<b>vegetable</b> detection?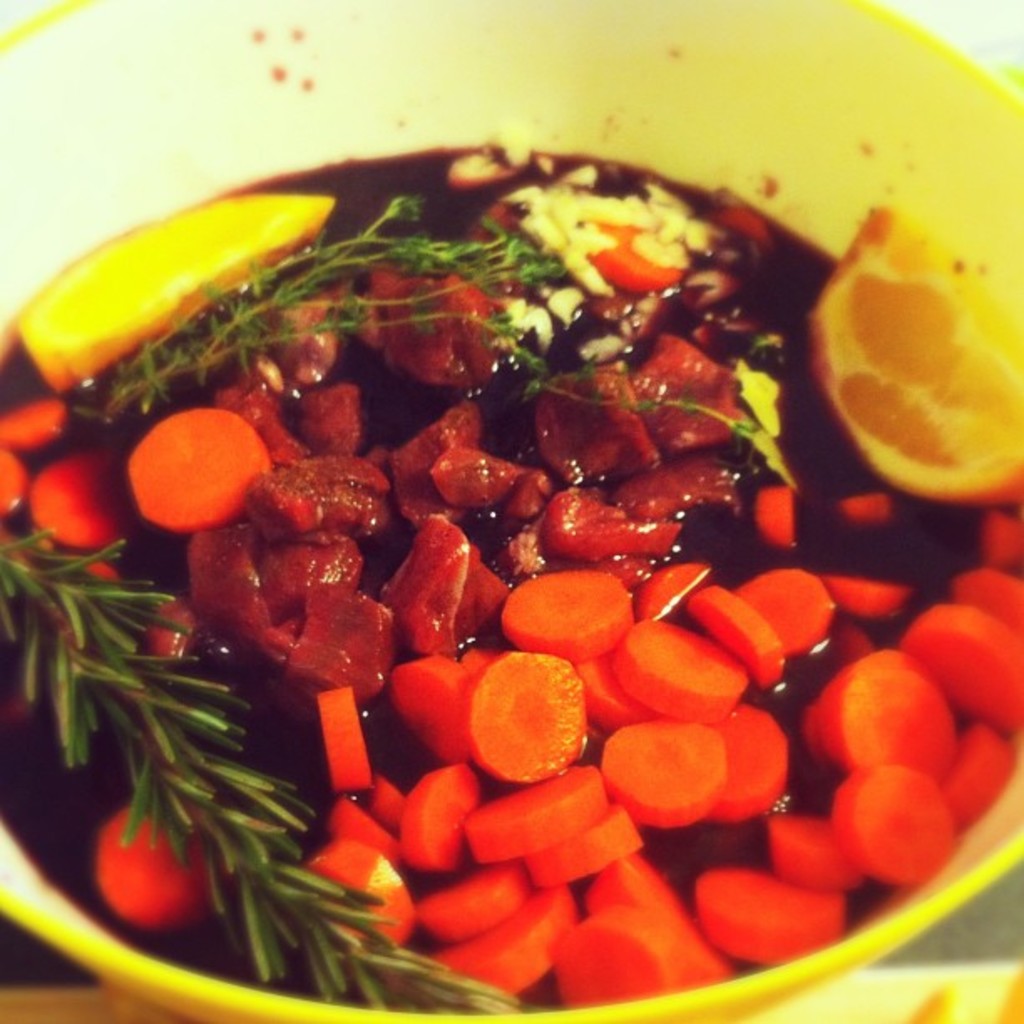
locate(33, 430, 139, 552)
